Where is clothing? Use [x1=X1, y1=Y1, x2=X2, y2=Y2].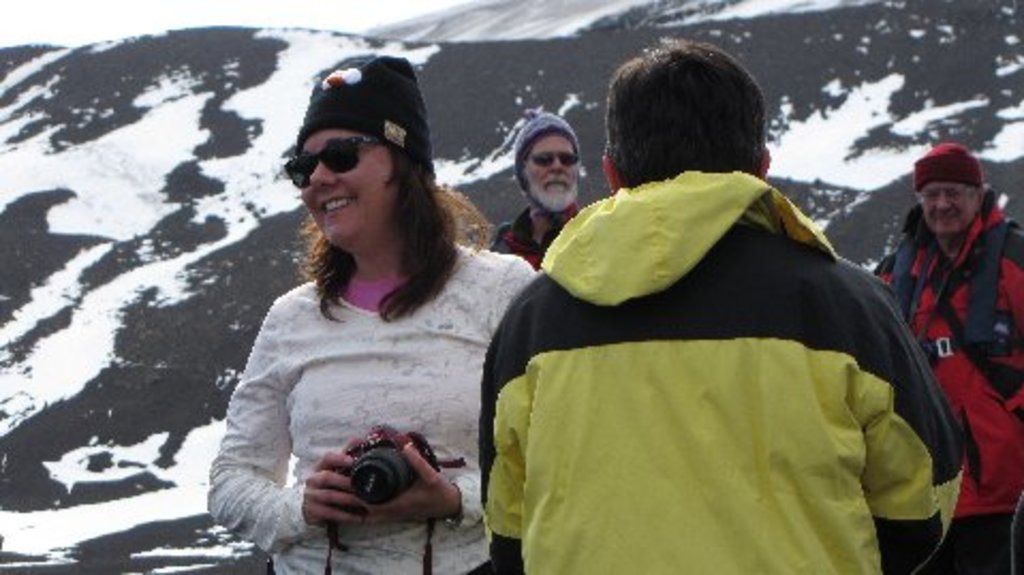
[x1=205, y1=242, x2=537, y2=573].
